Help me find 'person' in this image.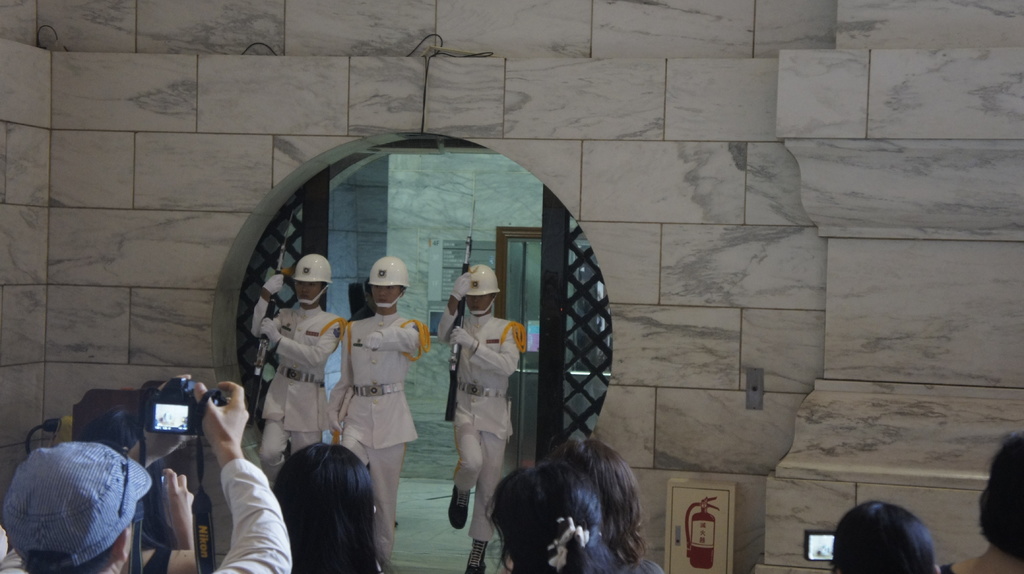
Found it: (824,499,940,573).
